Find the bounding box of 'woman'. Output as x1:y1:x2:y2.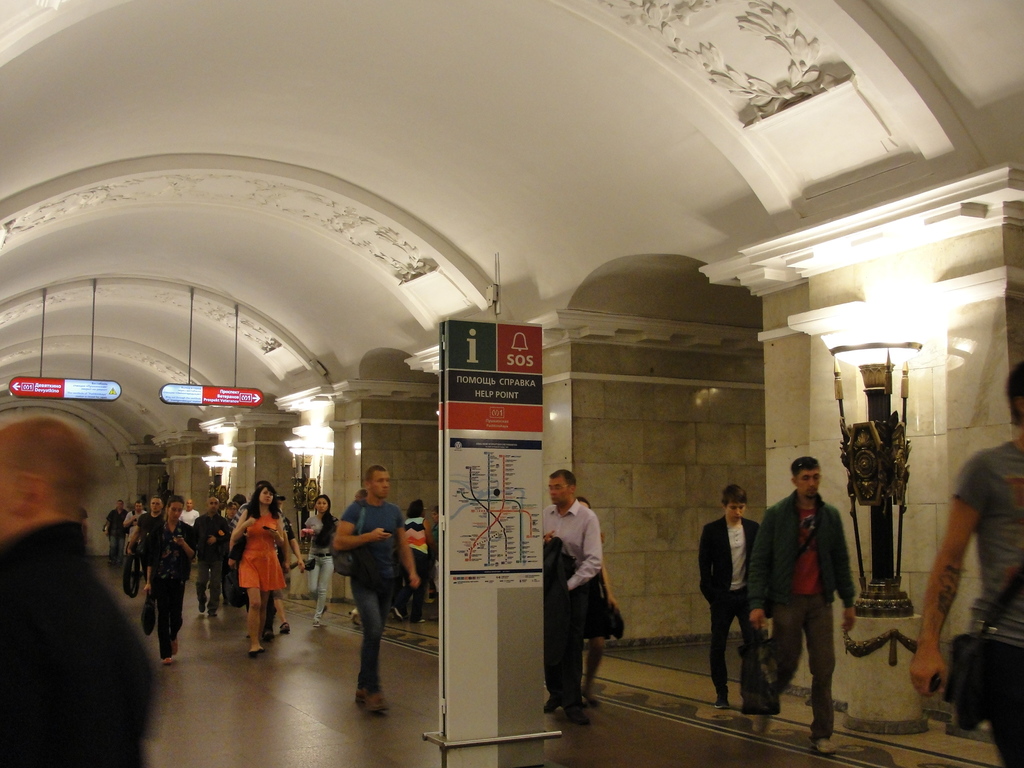
231:483:289:655.
